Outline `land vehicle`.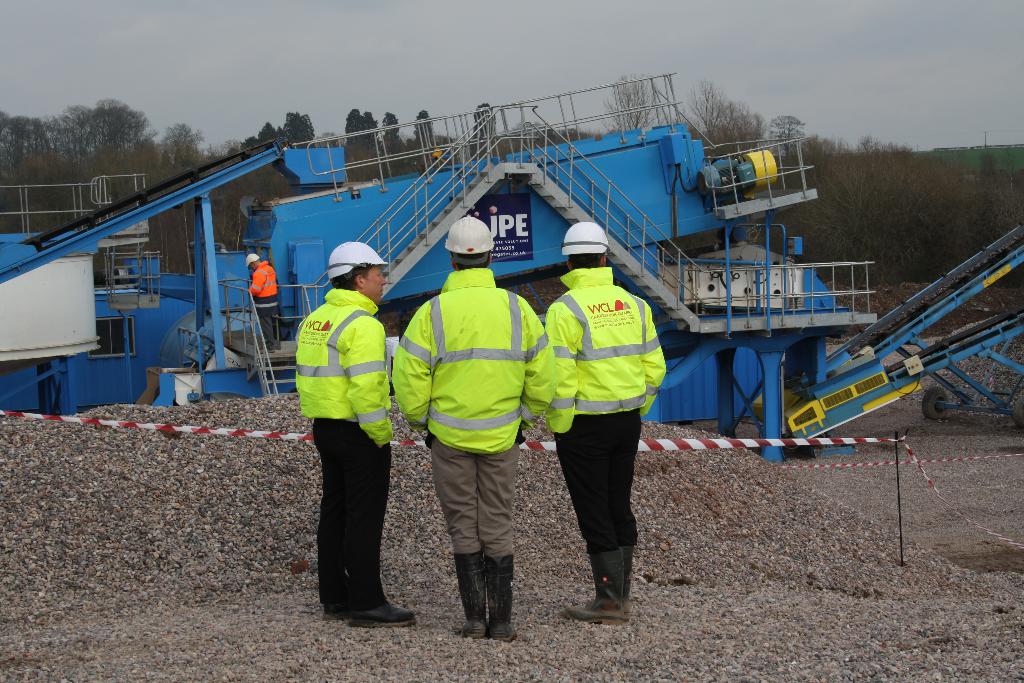
Outline: crop(806, 225, 1020, 445).
